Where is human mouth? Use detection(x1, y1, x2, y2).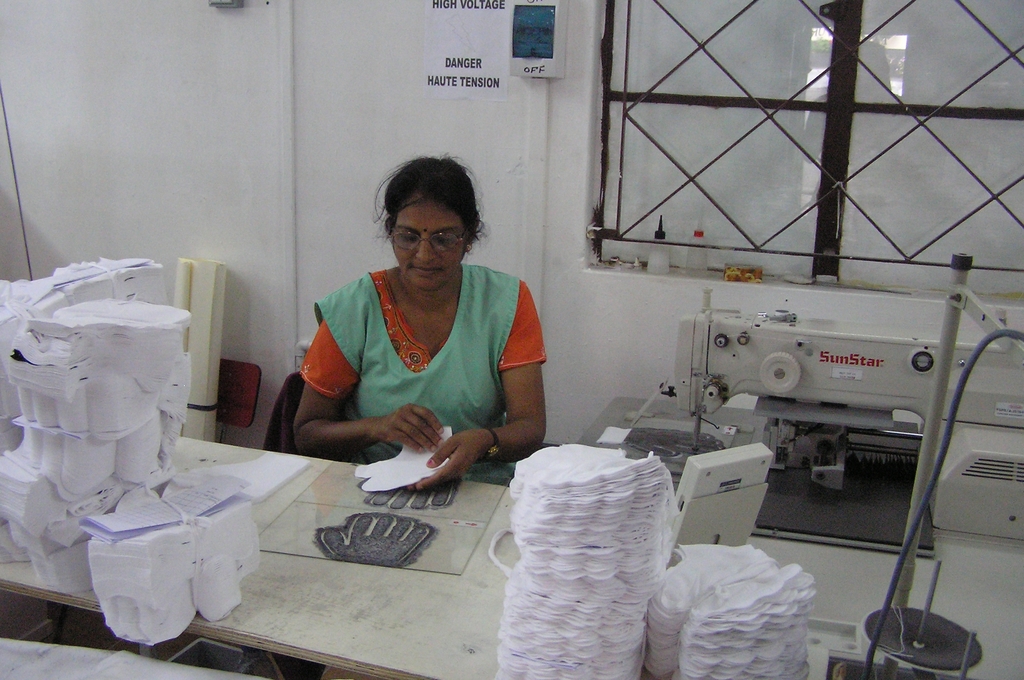
detection(414, 266, 444, 276).
